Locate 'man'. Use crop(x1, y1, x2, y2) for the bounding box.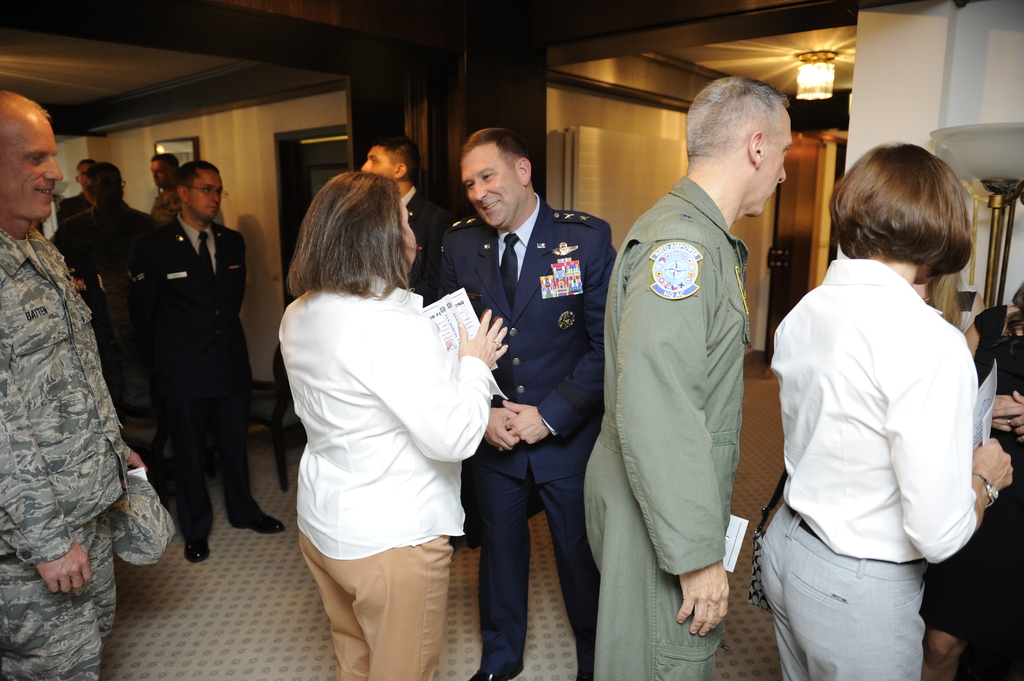
crop(356, 130, 463, 308).
